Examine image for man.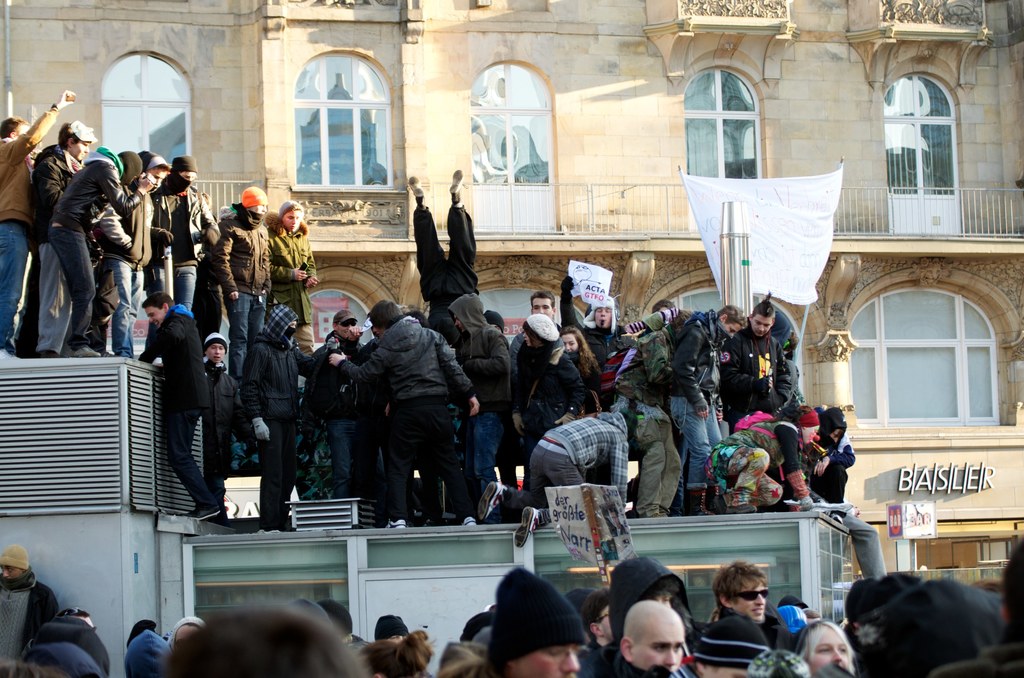
Examination result: region(303, 311, 386, 496).
